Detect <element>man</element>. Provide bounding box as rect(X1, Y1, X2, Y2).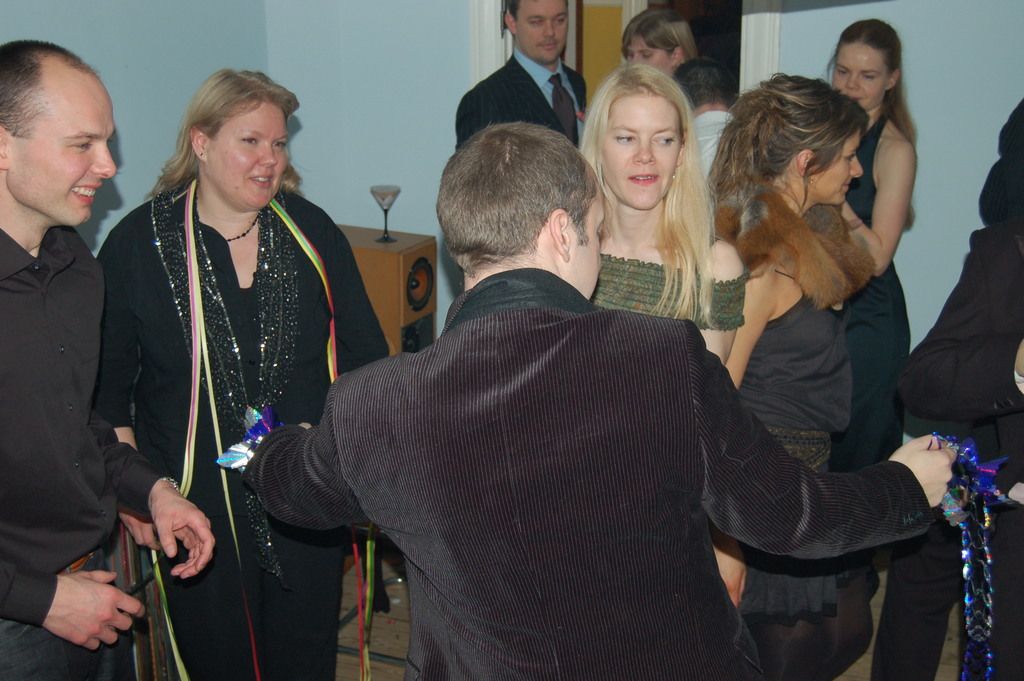
rect(0, 35, 212, 680).
